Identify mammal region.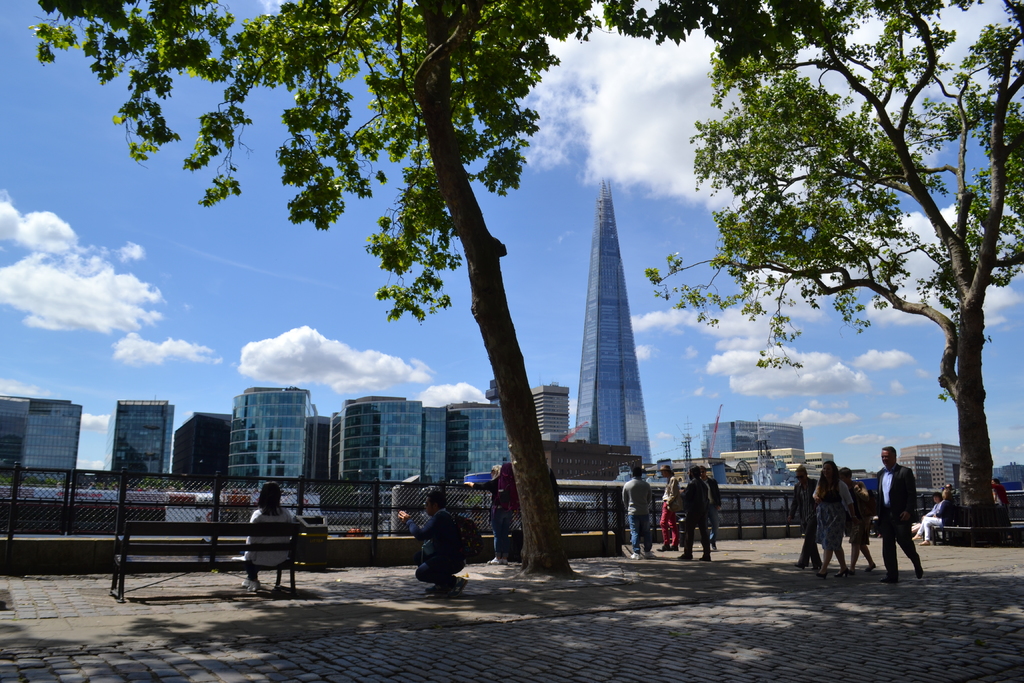
Region: bbox(623, 463, 655, 561).
